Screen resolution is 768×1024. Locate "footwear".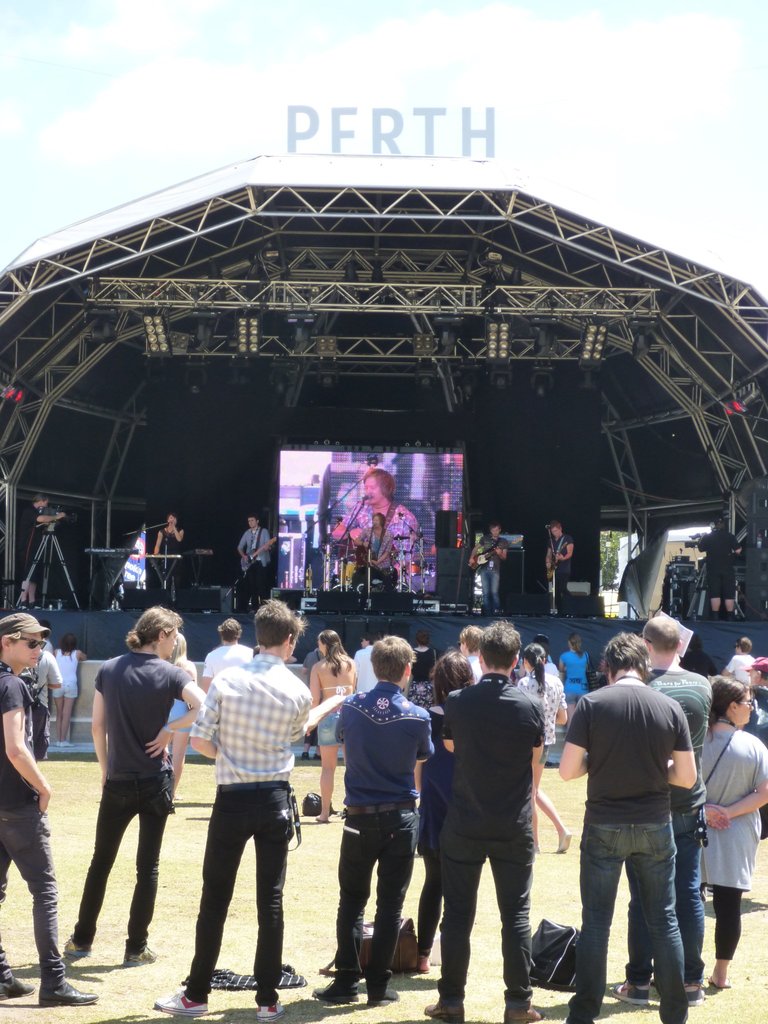
124,947,157,966.
